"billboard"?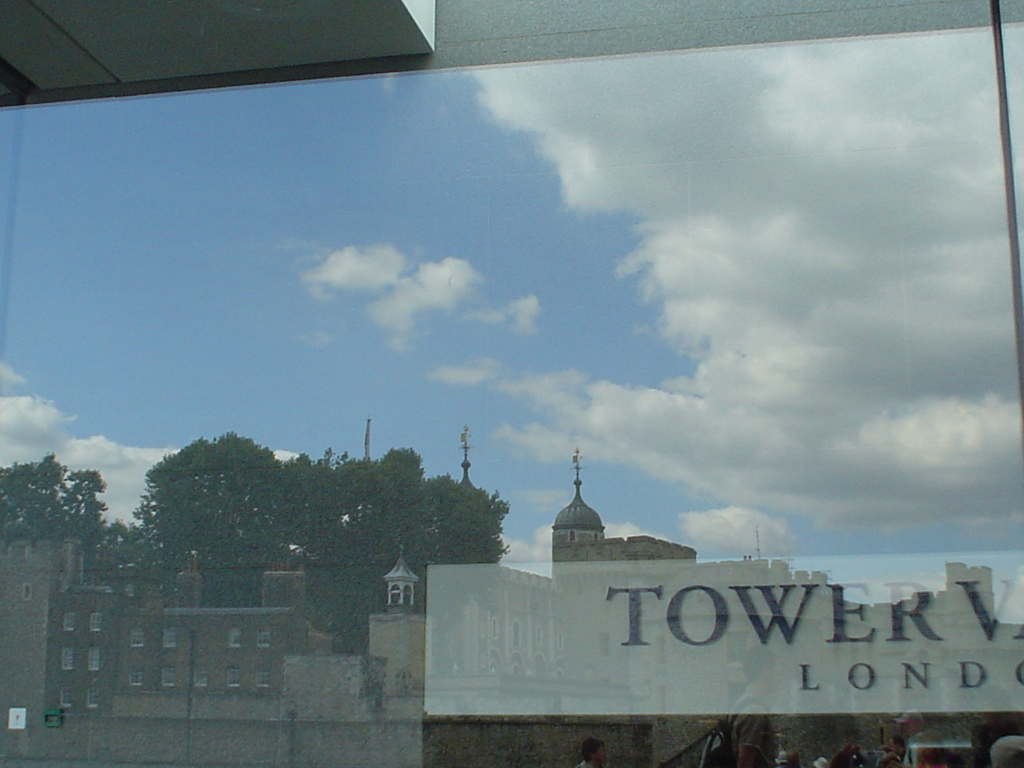
(x1=427, y1=546, x2=1023, y2=716)
